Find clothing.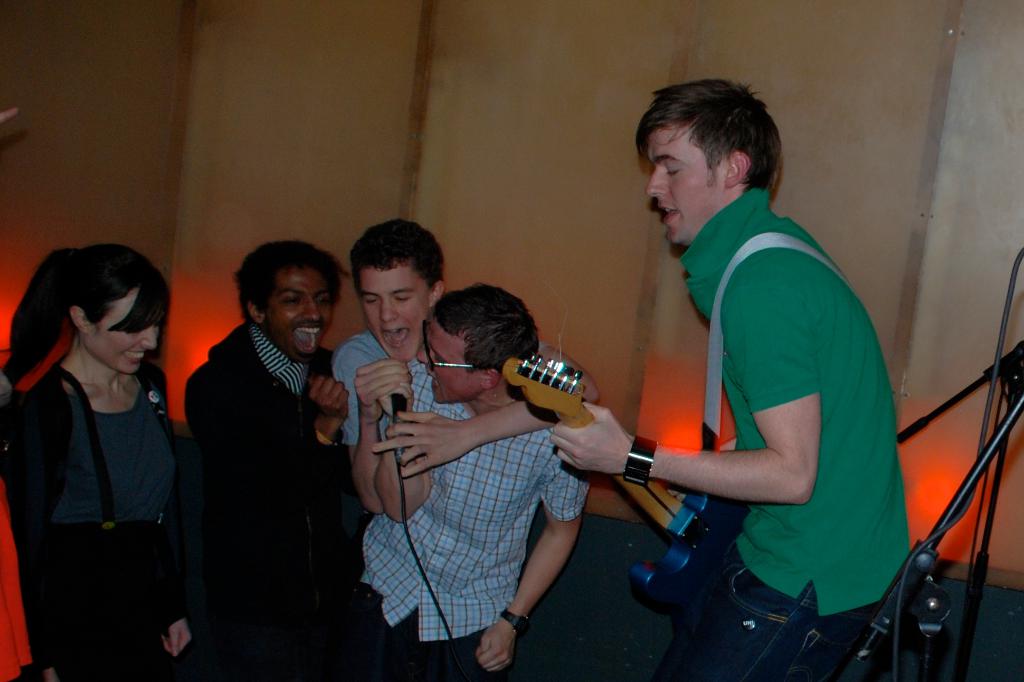
<region>325, 336, 391, 453</region>.
